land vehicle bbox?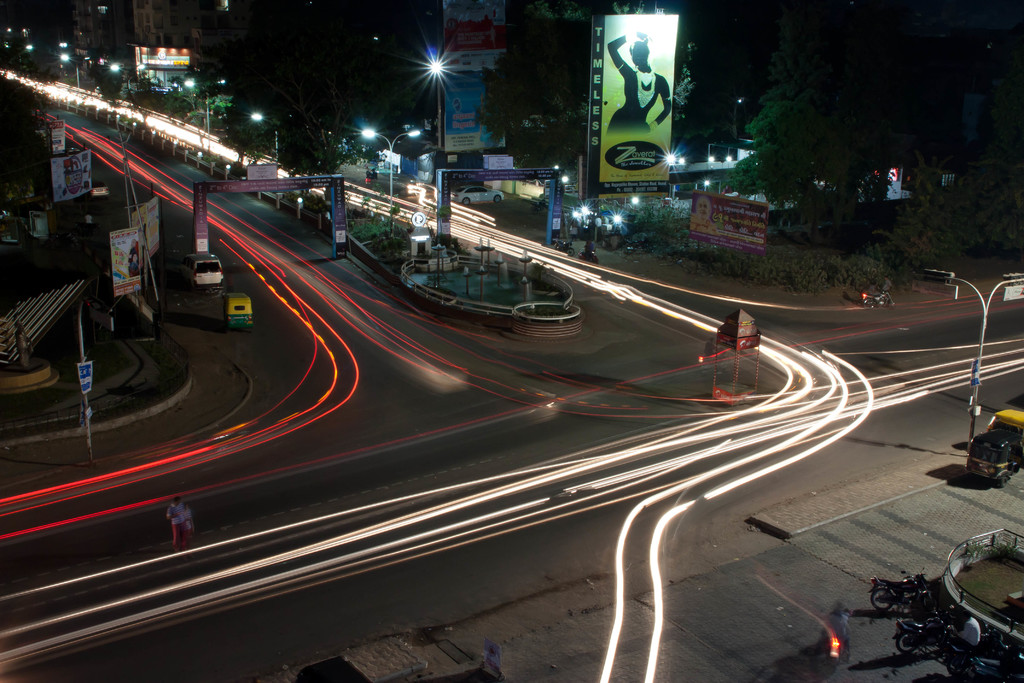
(576, 248, 601, 268)
